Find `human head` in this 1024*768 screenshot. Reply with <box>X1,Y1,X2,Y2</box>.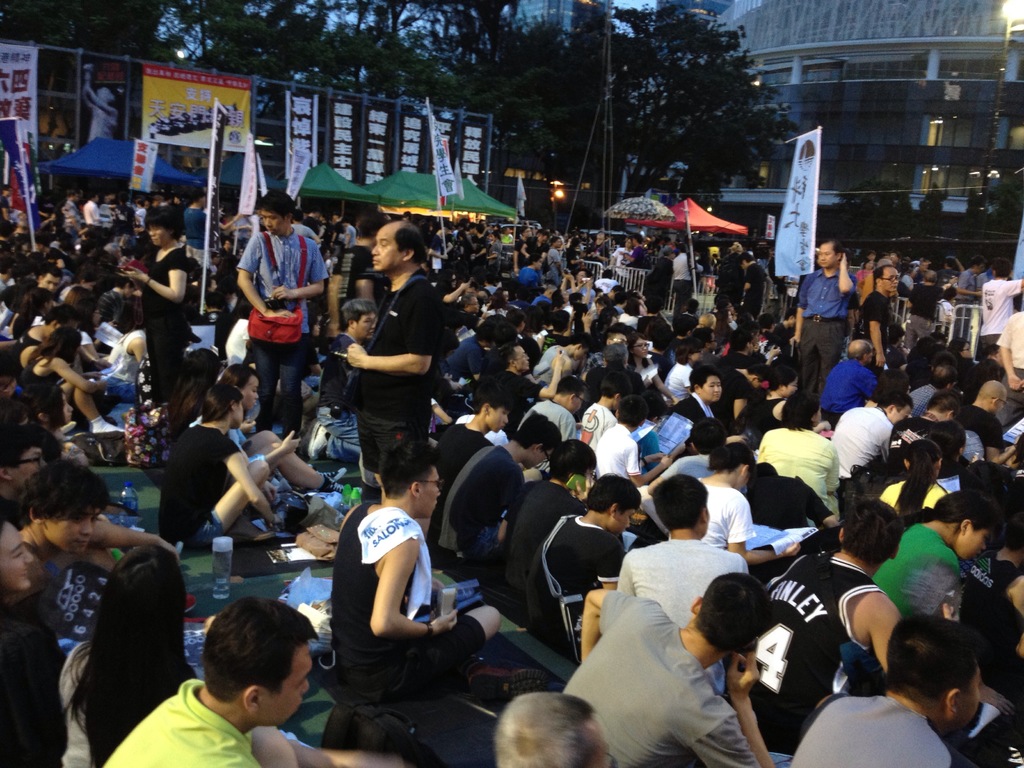
<box>0,422,34,497</box>.
